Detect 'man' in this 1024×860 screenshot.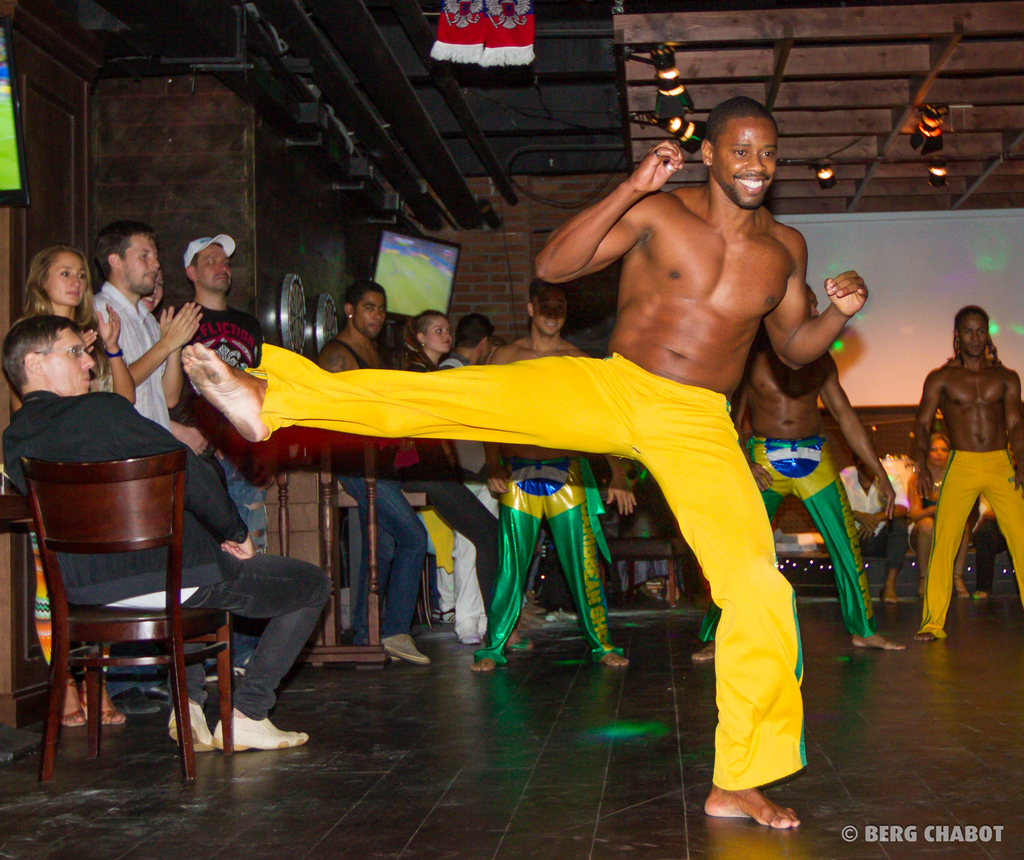
Detection: <region>469, 276, 635, 673</region>.
